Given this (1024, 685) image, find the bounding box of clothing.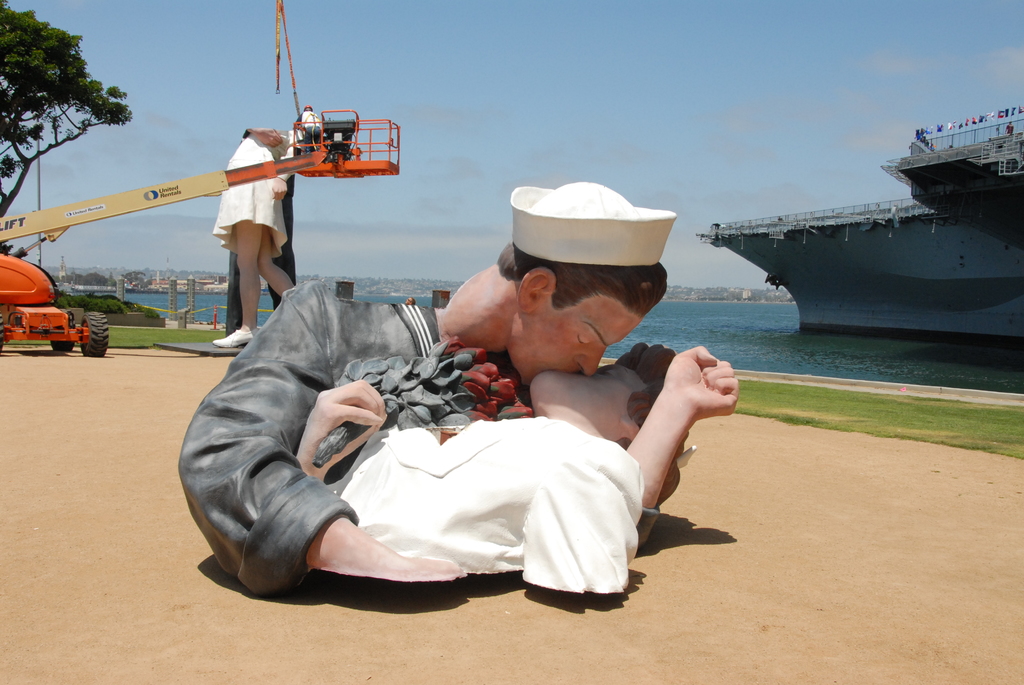
x1=180, y1=283, x2=465, y2=603.
